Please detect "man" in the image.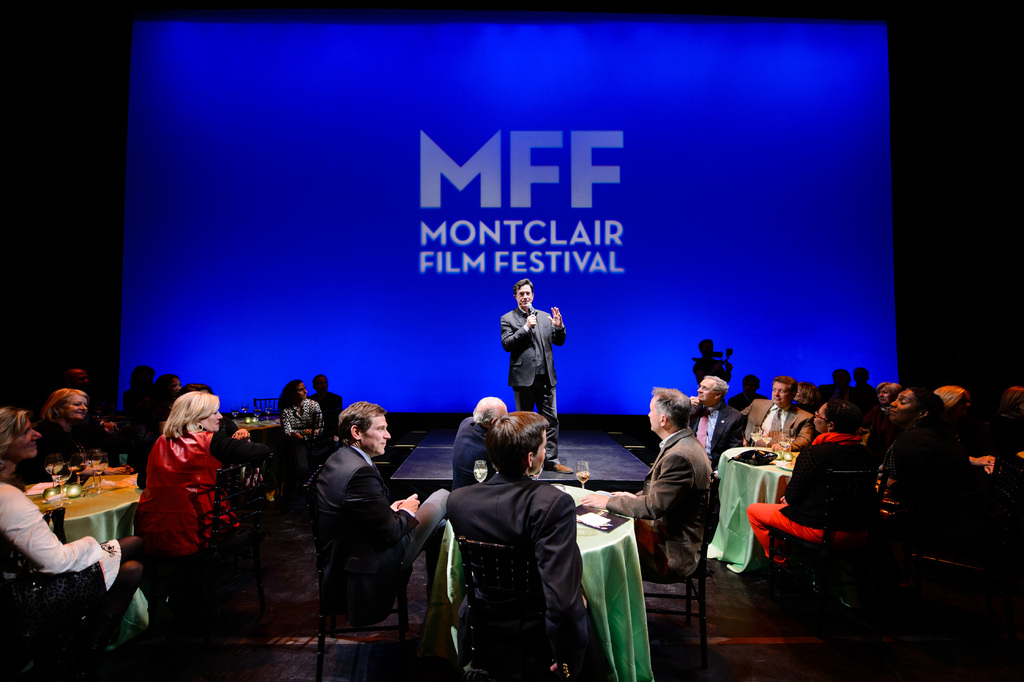
(left=693, top=341, right=735, bottom=387).
